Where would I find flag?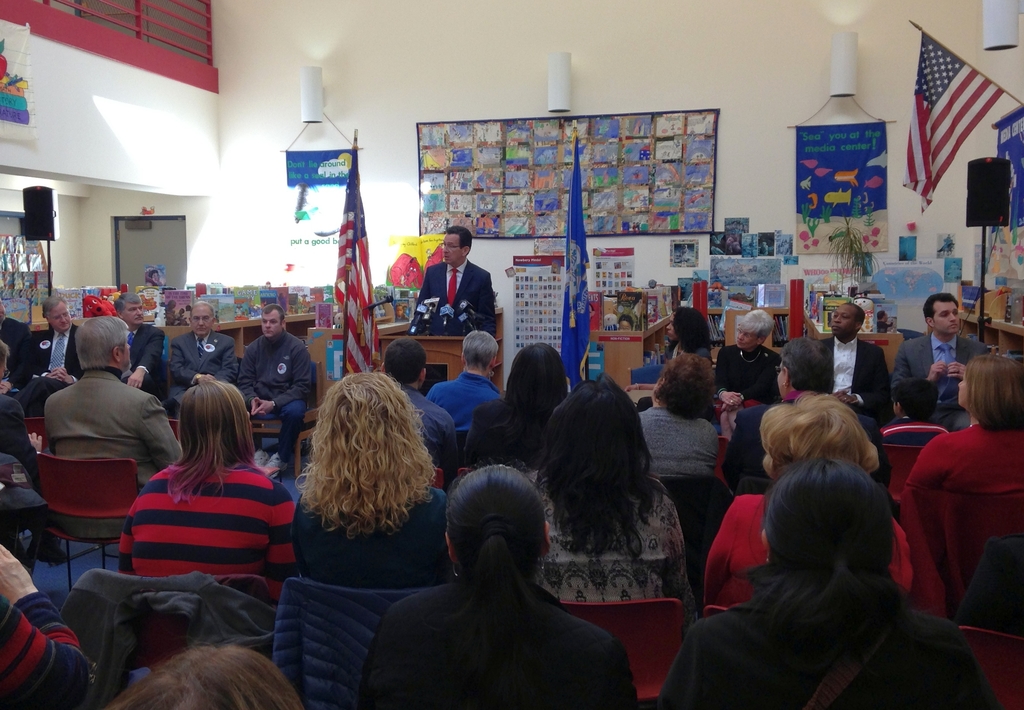
At <bbox>558, 127, 591, 402</bbox>.
